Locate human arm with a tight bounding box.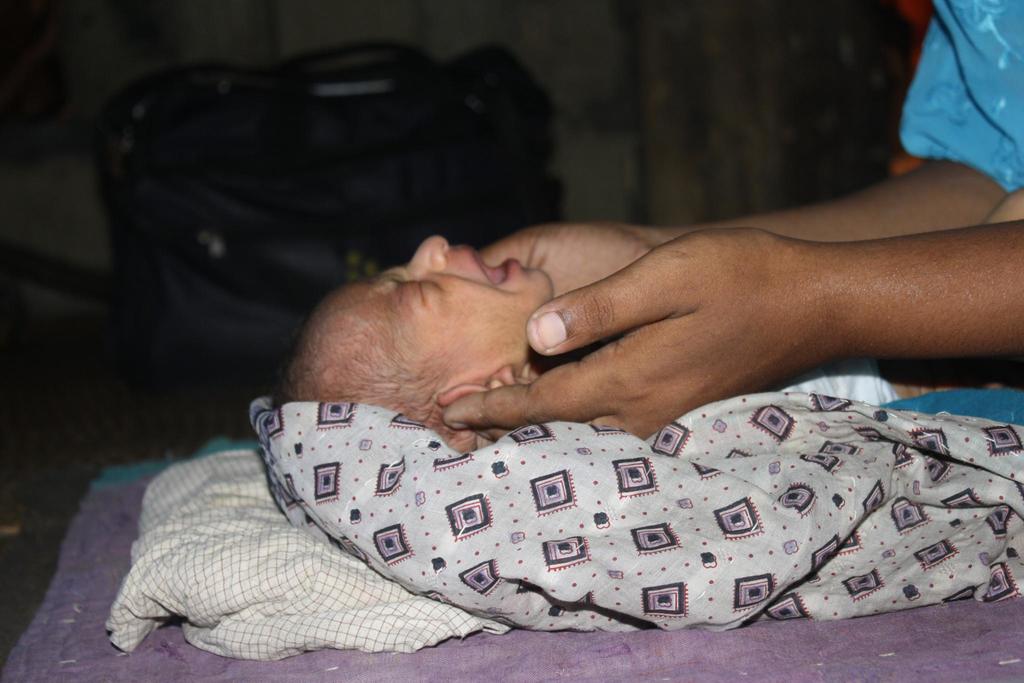
rect(439, 217, 1023, 443).
